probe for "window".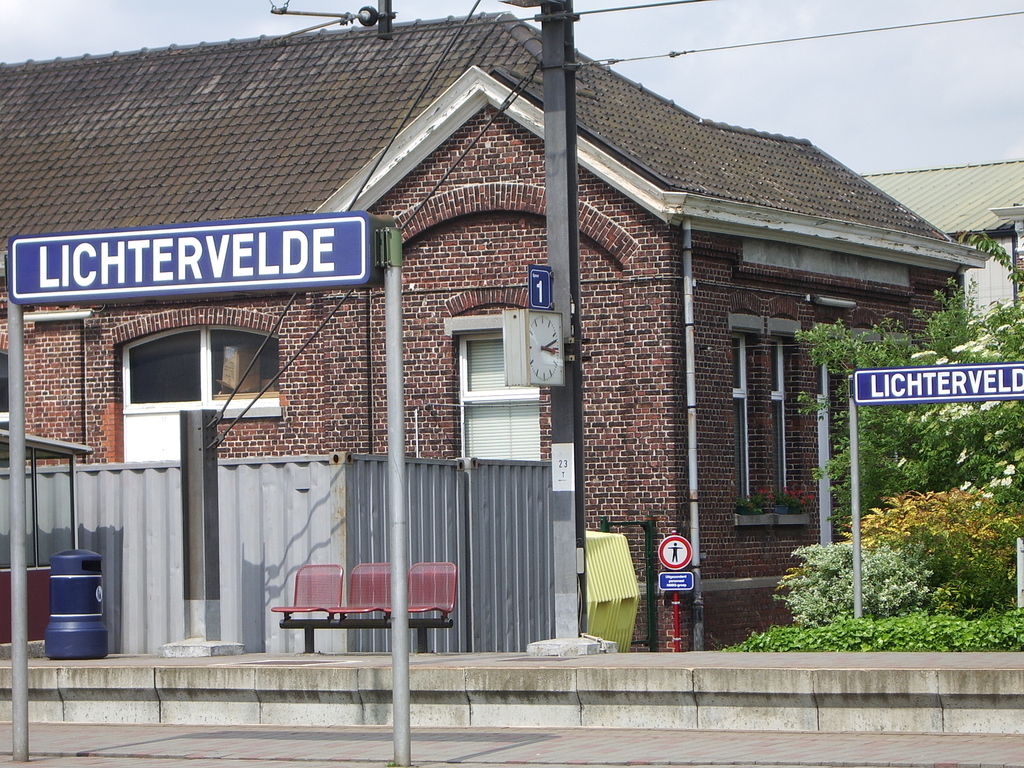
Probe result: (773,340,800,509).
